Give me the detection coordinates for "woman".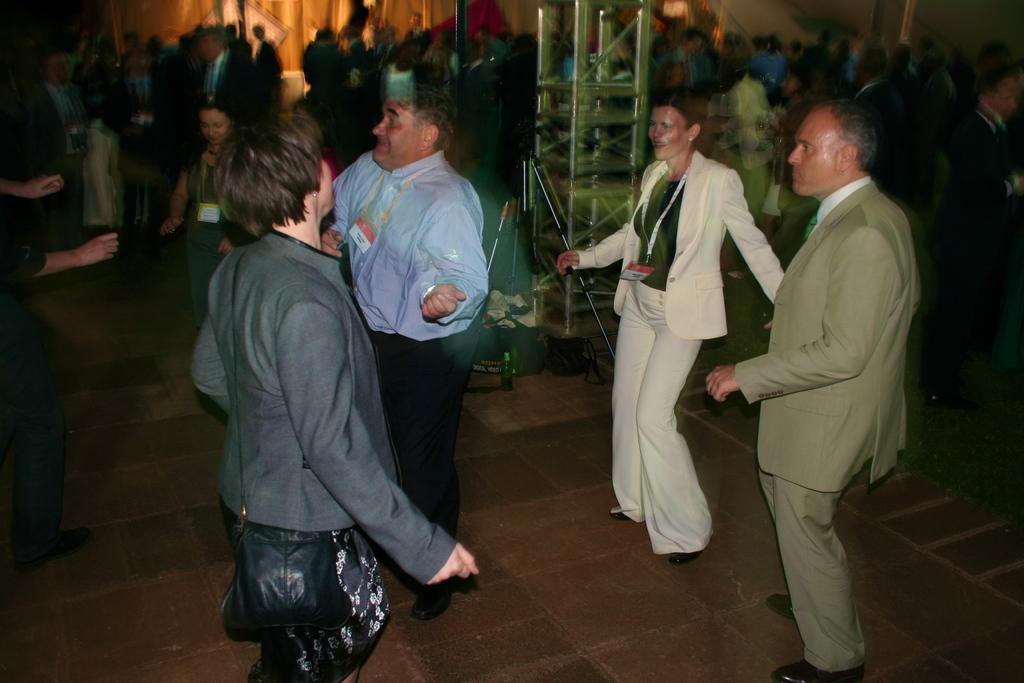
rect(185, 96, 444, 675).
